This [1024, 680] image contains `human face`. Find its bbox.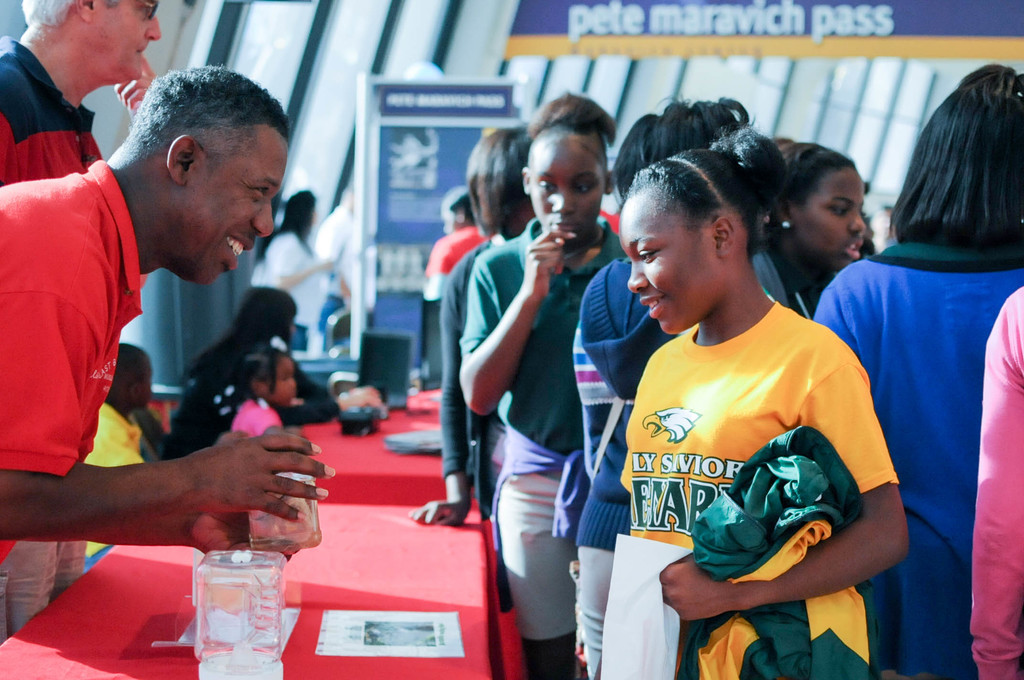
178, 128, 291, 282.
